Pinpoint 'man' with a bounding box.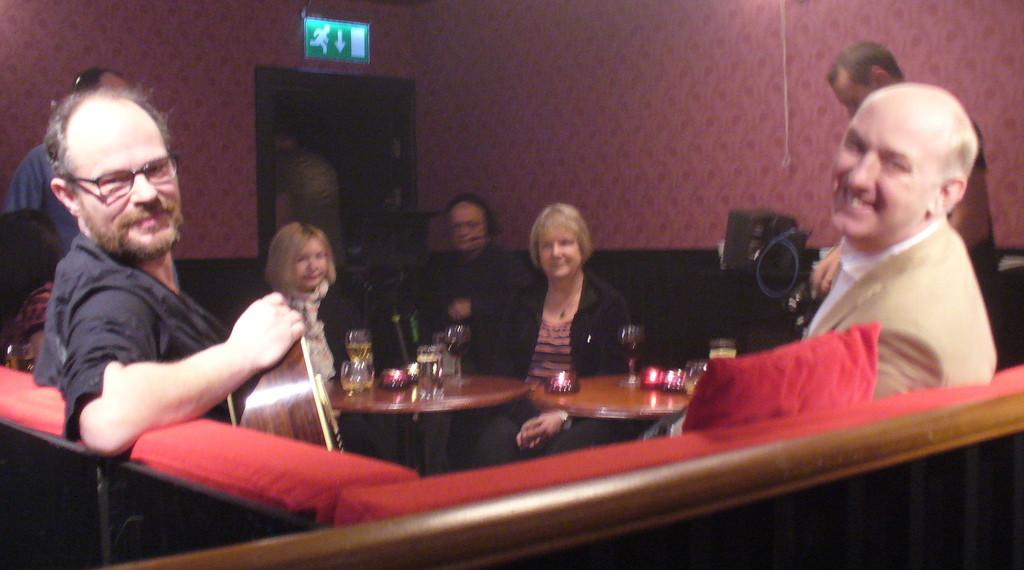
x1=802 y1=80 x2=998 y2=405.
